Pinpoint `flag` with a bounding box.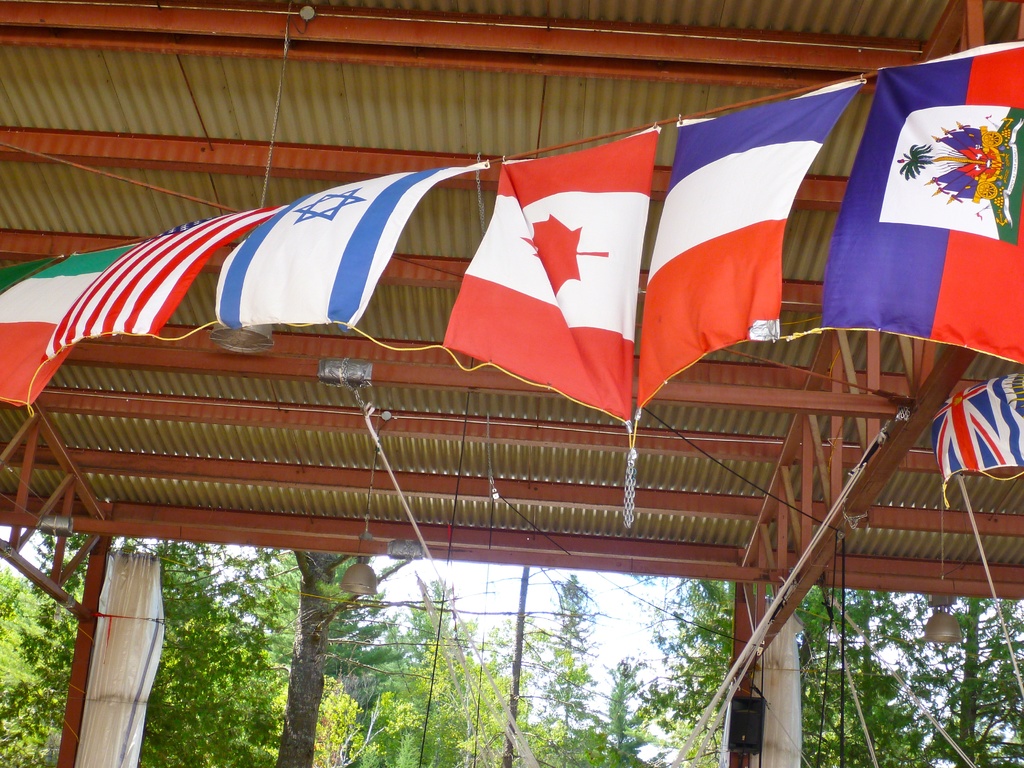
(0,254,68,300).
